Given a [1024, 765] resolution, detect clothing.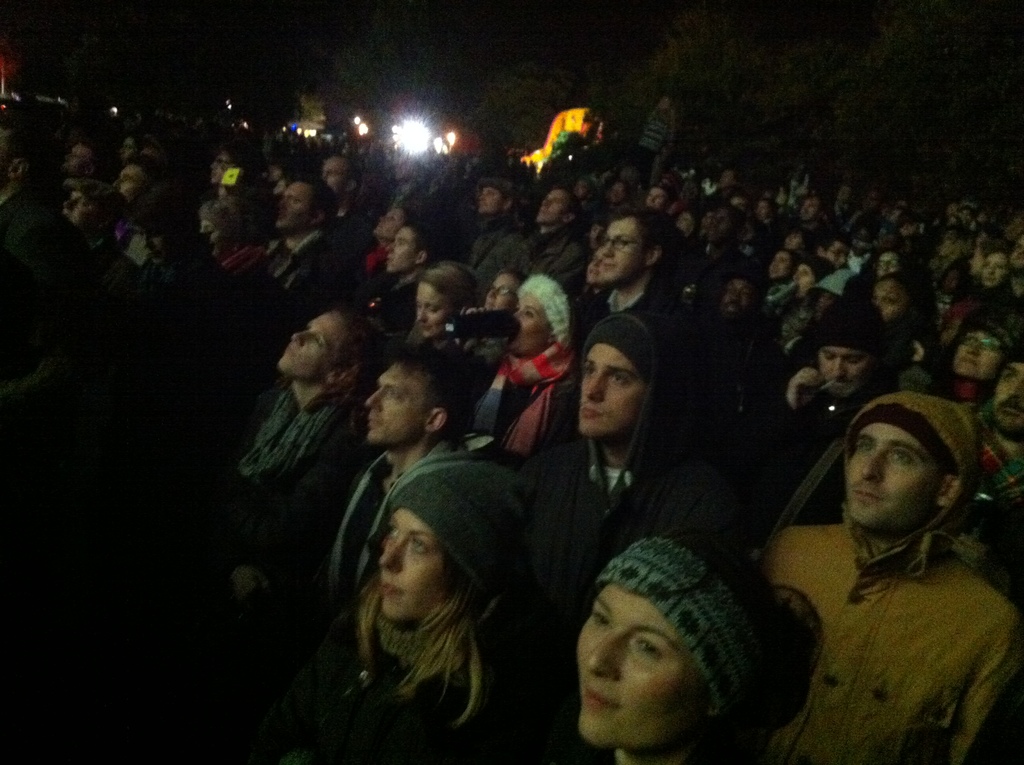
pyautogui.locateOnScreen(241, 223, 351, 331).
